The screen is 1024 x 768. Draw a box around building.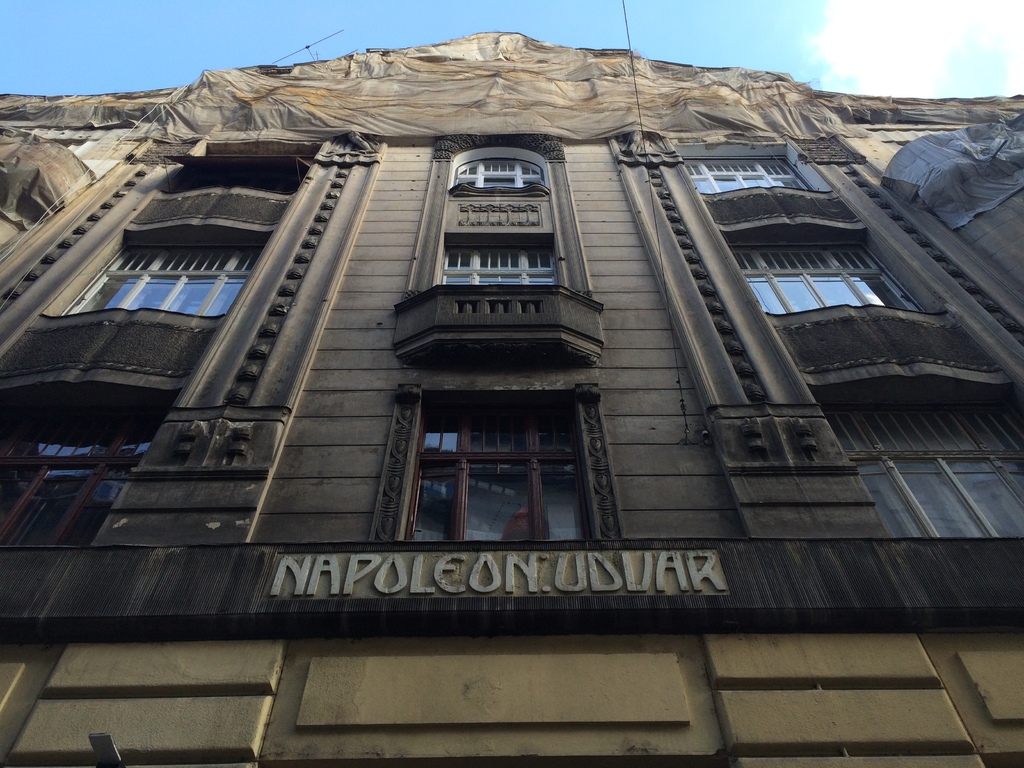
x1=0, y1=31, x2=1023, y2=767.
